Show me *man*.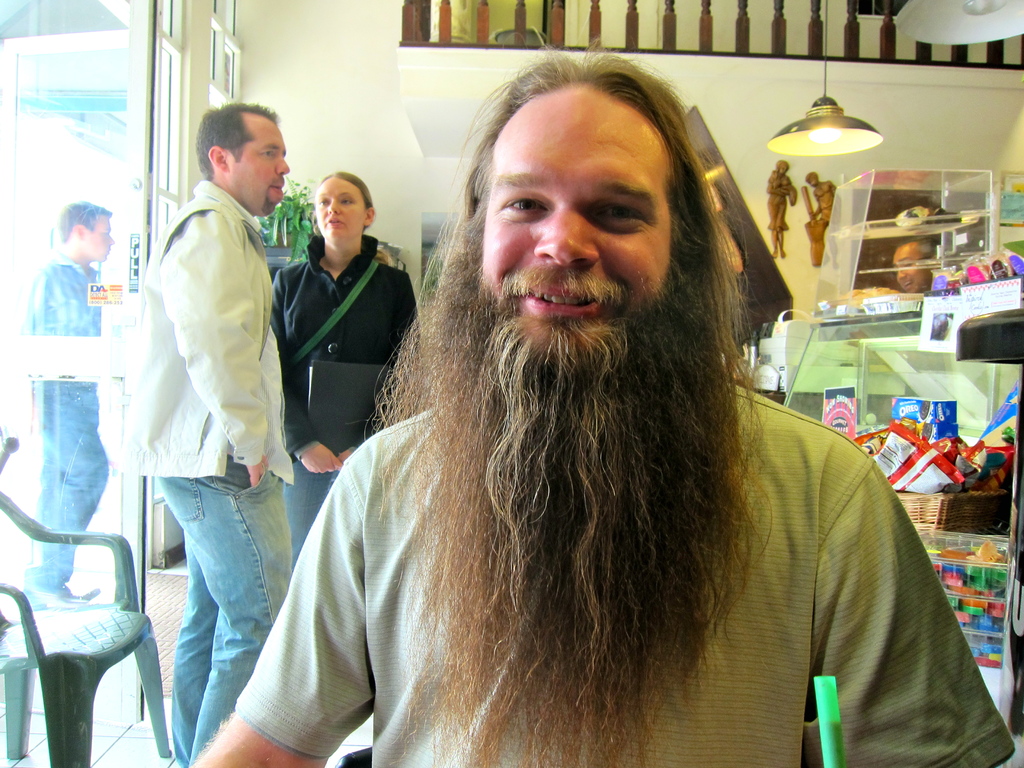
*man* is here: <region>120, 95, 298, 767</region>.
